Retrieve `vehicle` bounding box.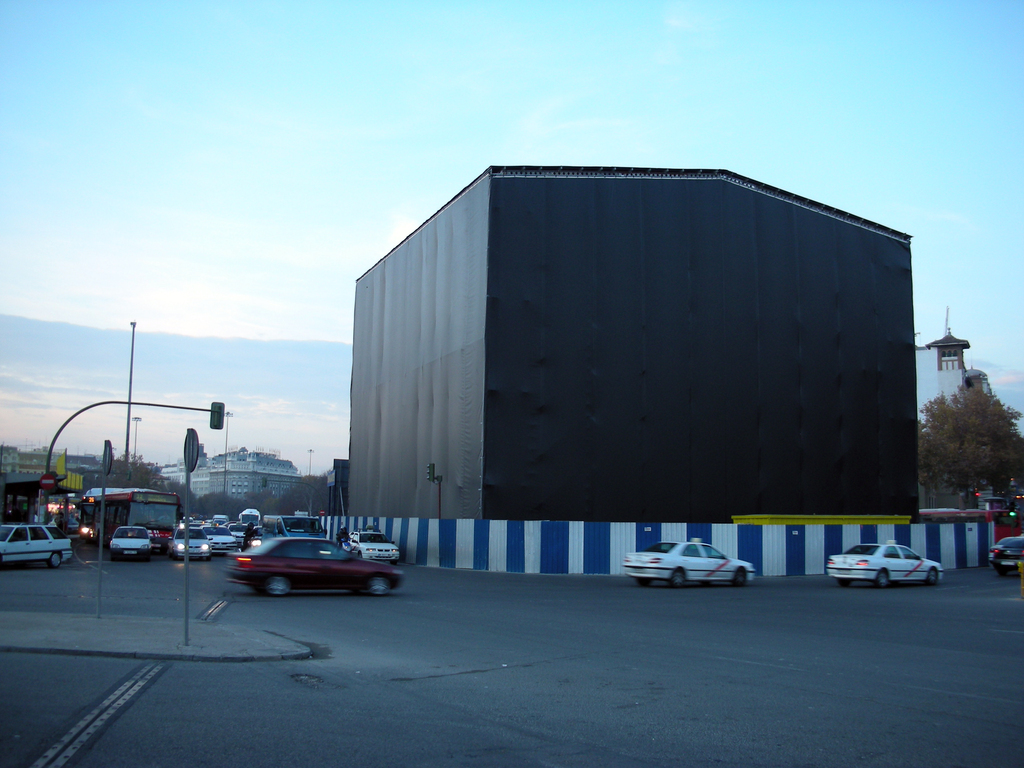
Bounding box: <bbox>0, 520, 75, 570</bbox>.
